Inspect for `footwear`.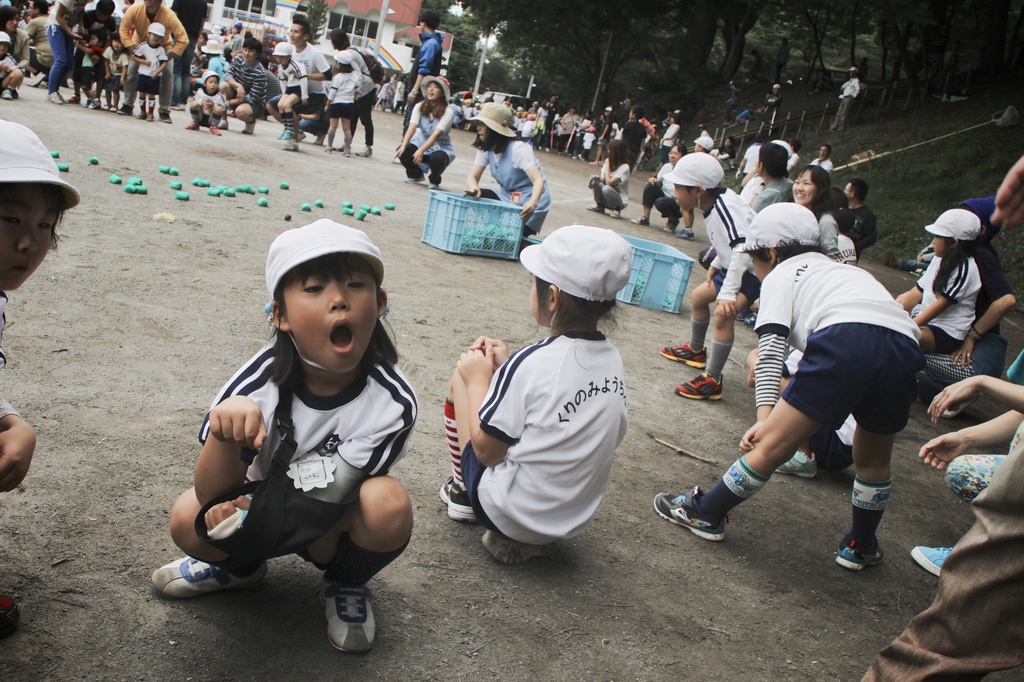
Inspection: [x1=630, y1=214, x2=649, y2=226].
